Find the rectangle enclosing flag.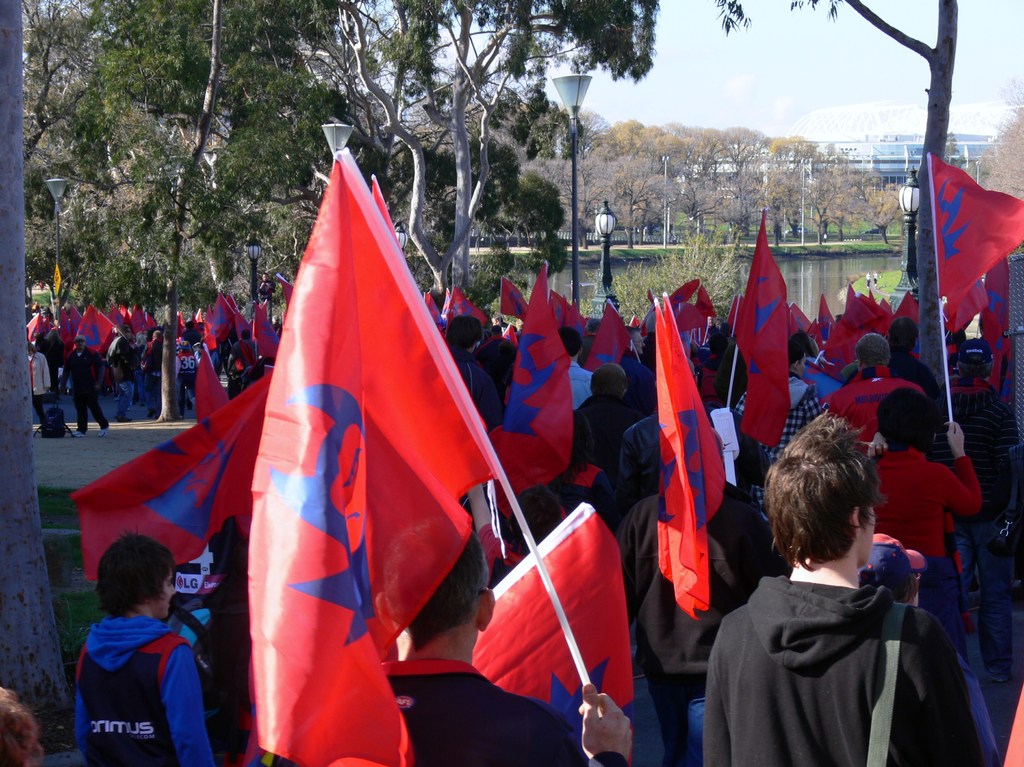
crop(932, 149, 1021, 309).
